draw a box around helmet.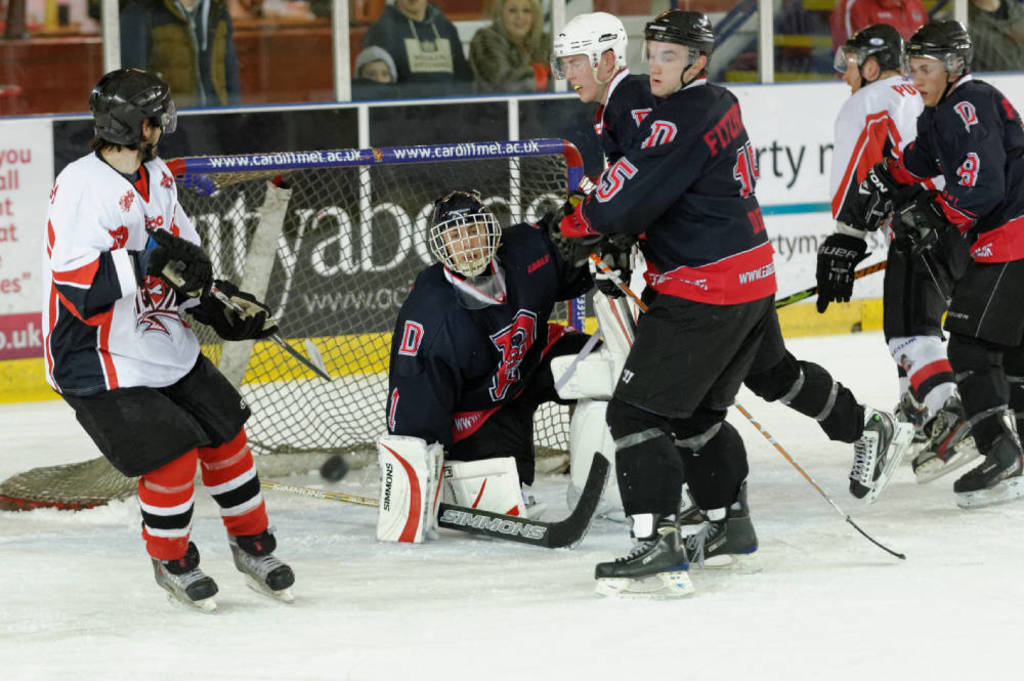
detection(87, 62, 183, 175).
